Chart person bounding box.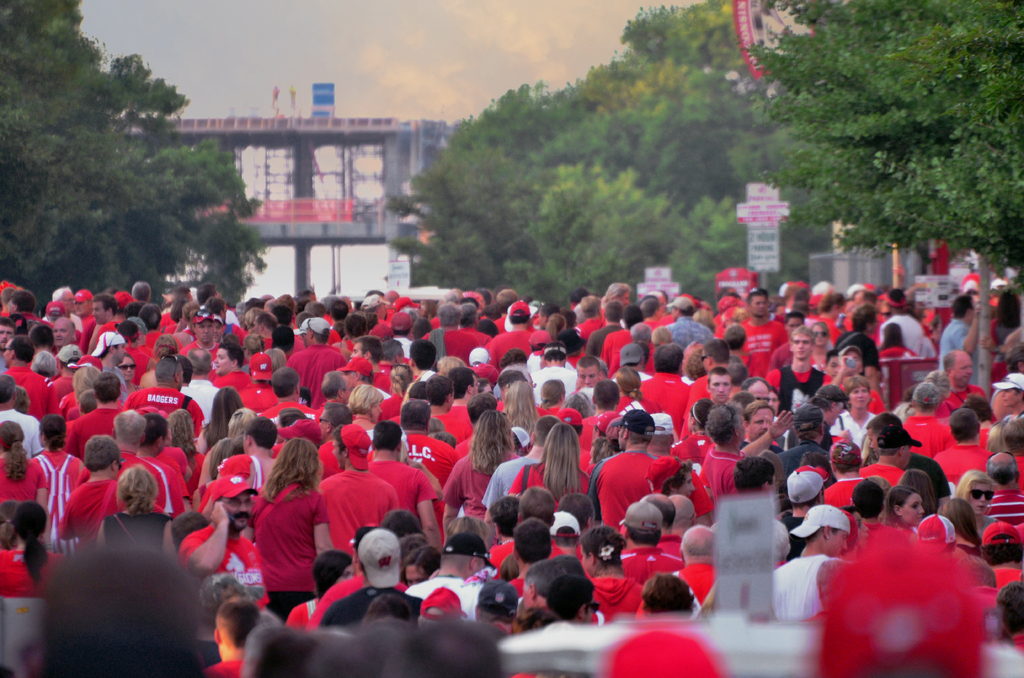
Charted: (481,415,561,513).
